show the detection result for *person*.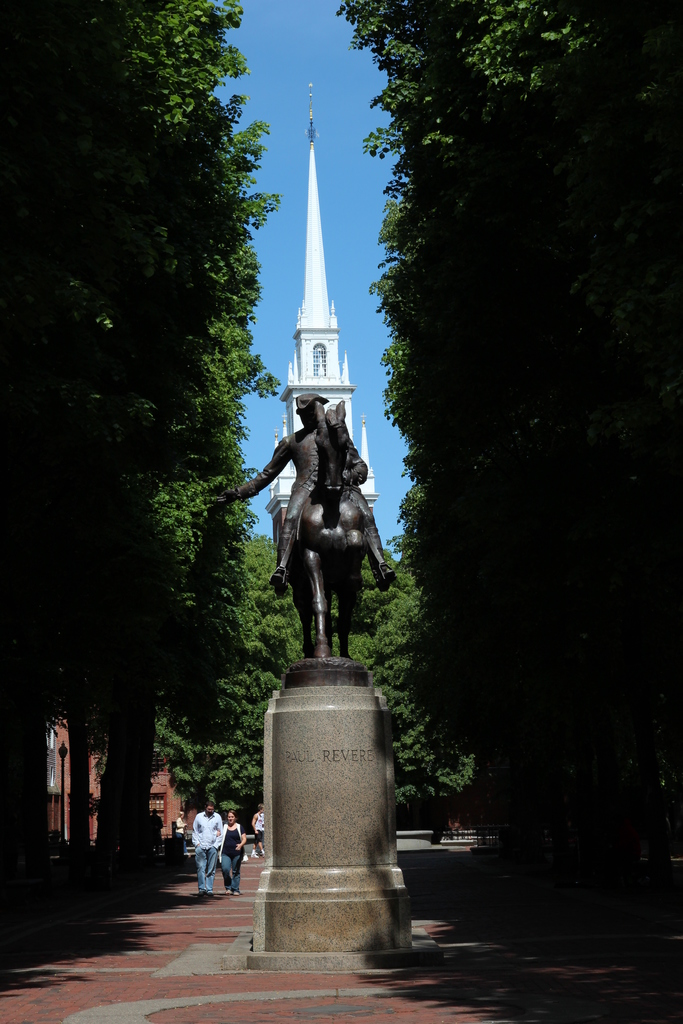
(244,806,263,856).
